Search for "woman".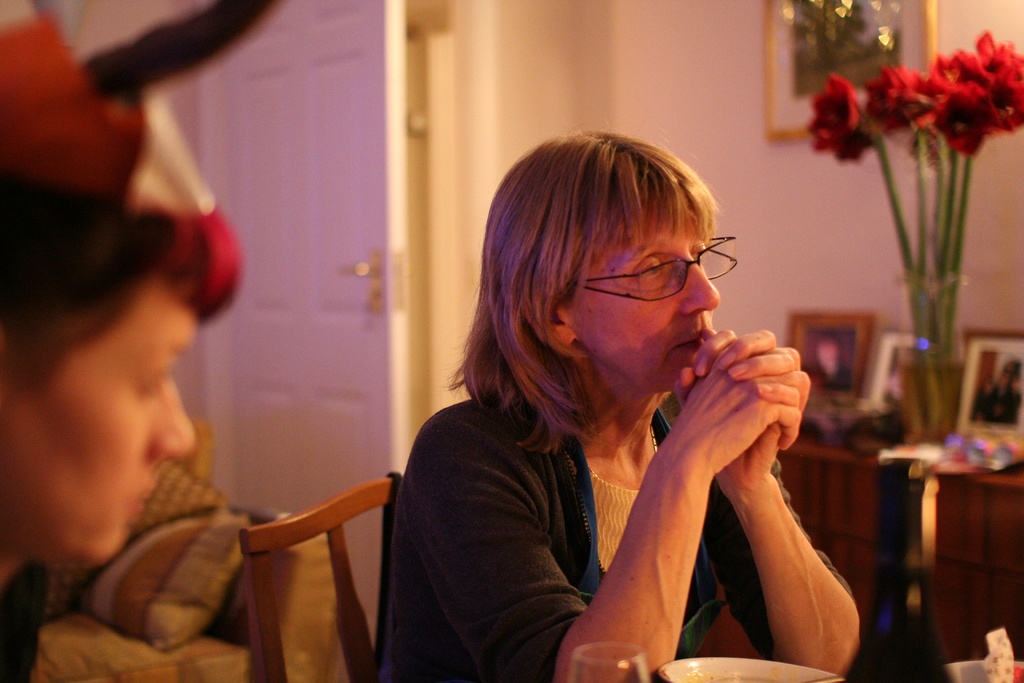
Found at [362,145,852,675].
